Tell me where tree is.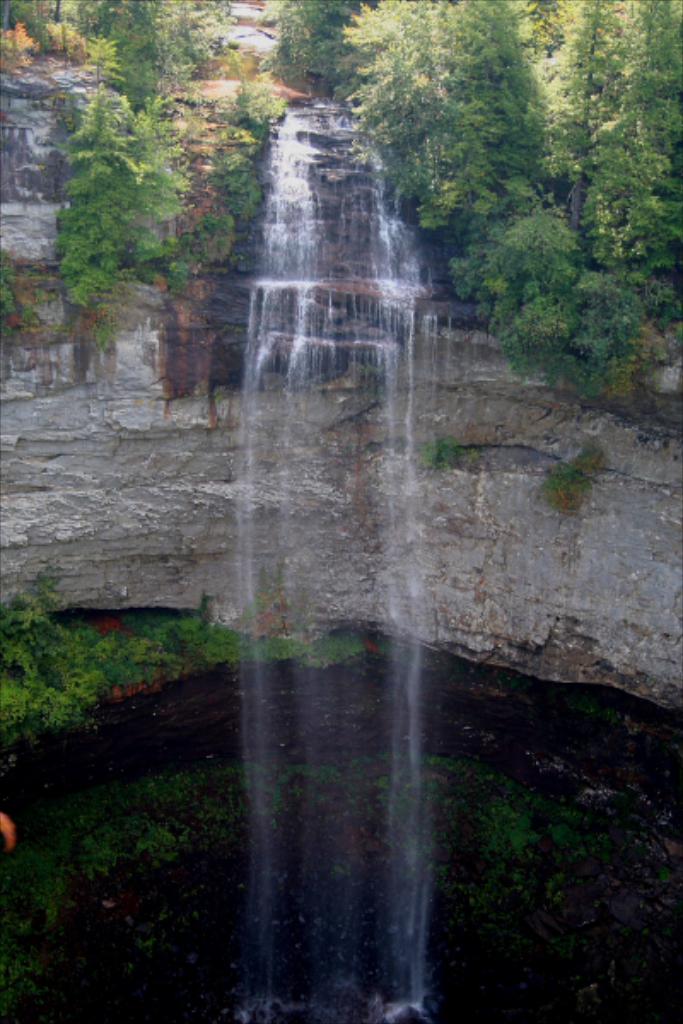
tree is at (x1=0, y1=0, x2=270, y2=338).
